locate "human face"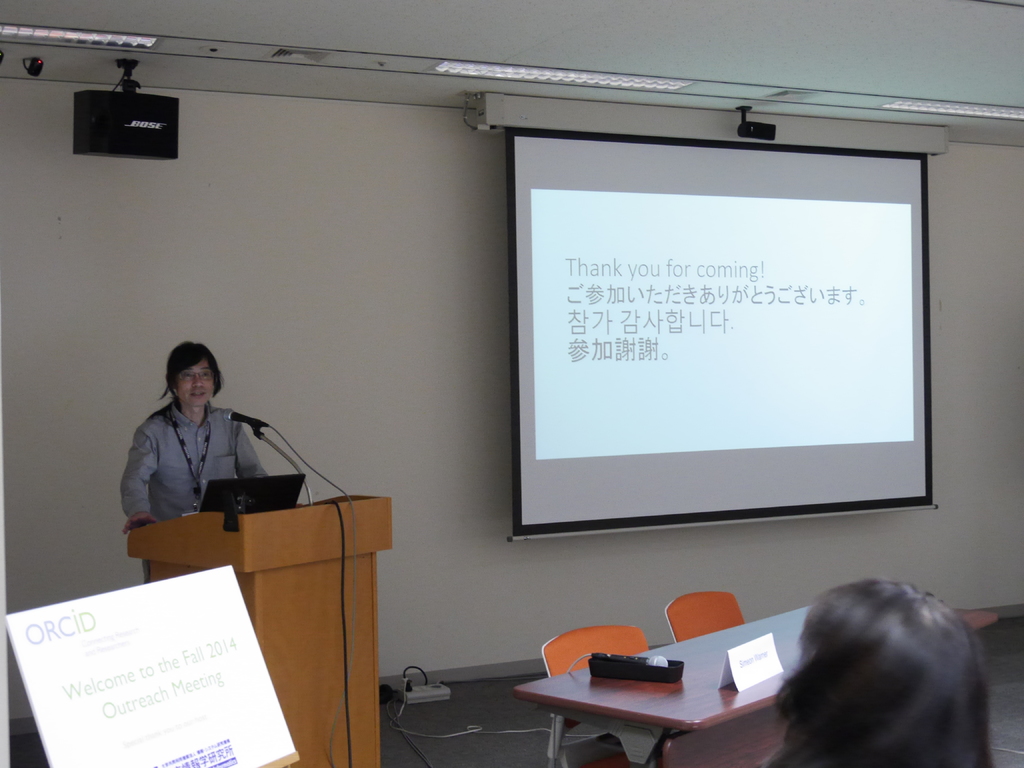
[172,358,214,404]
